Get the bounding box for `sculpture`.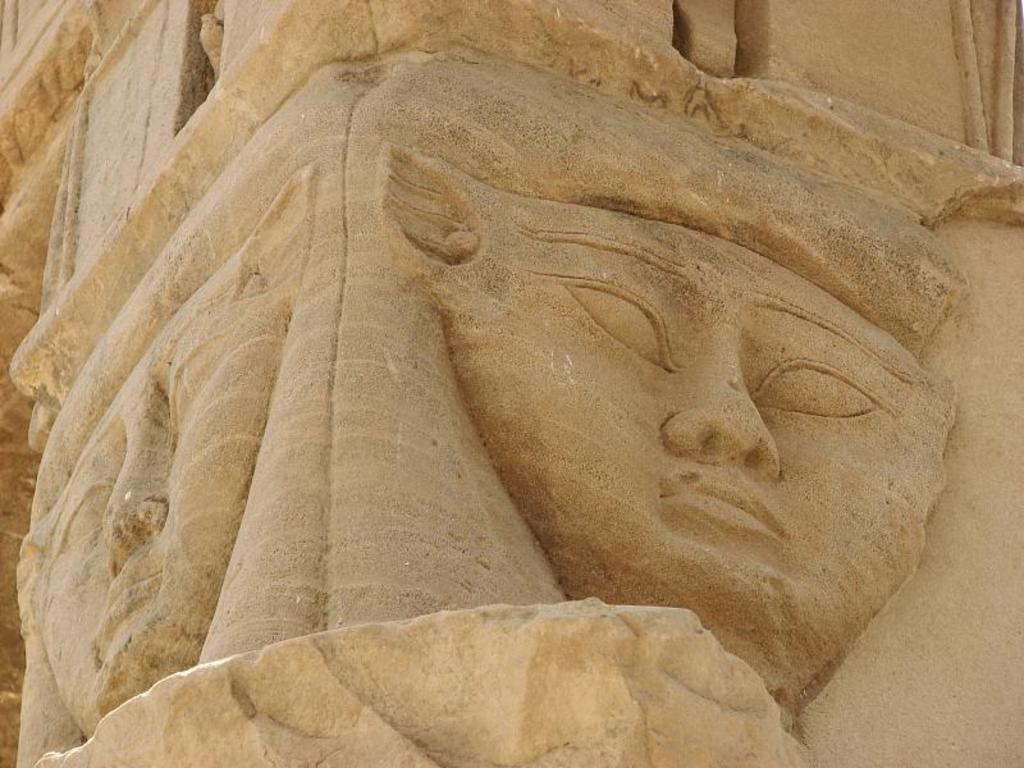
left=0, top=42, right=1021, bottom=746.
